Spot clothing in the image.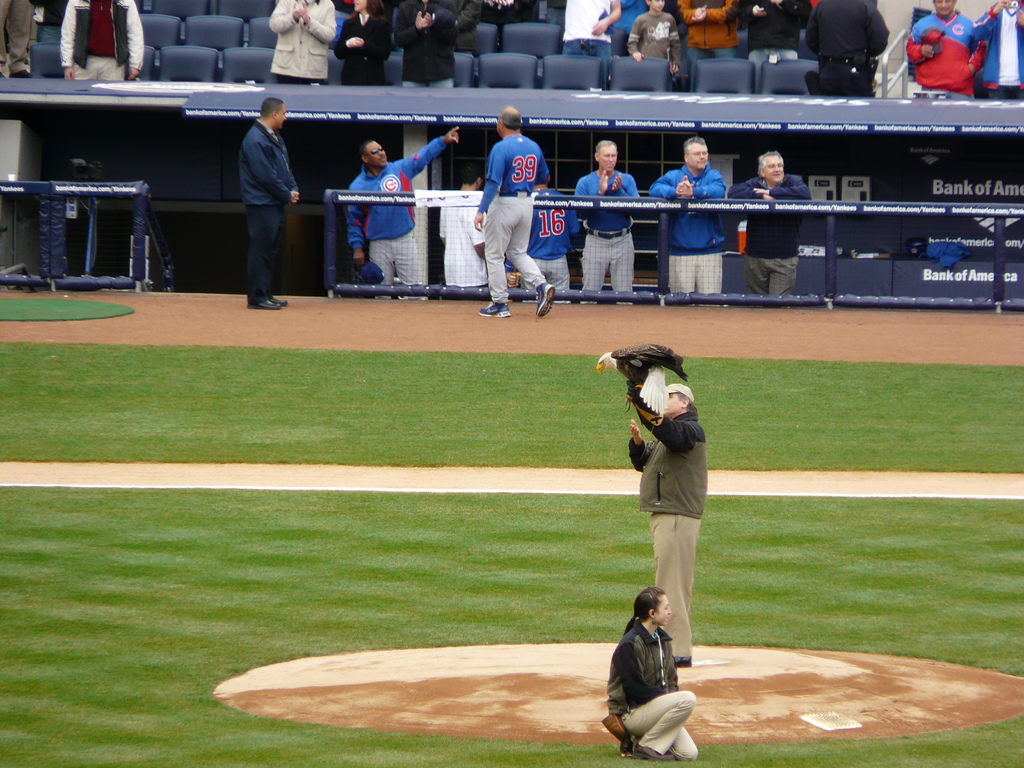
clothing found at 573,171,635,304.
